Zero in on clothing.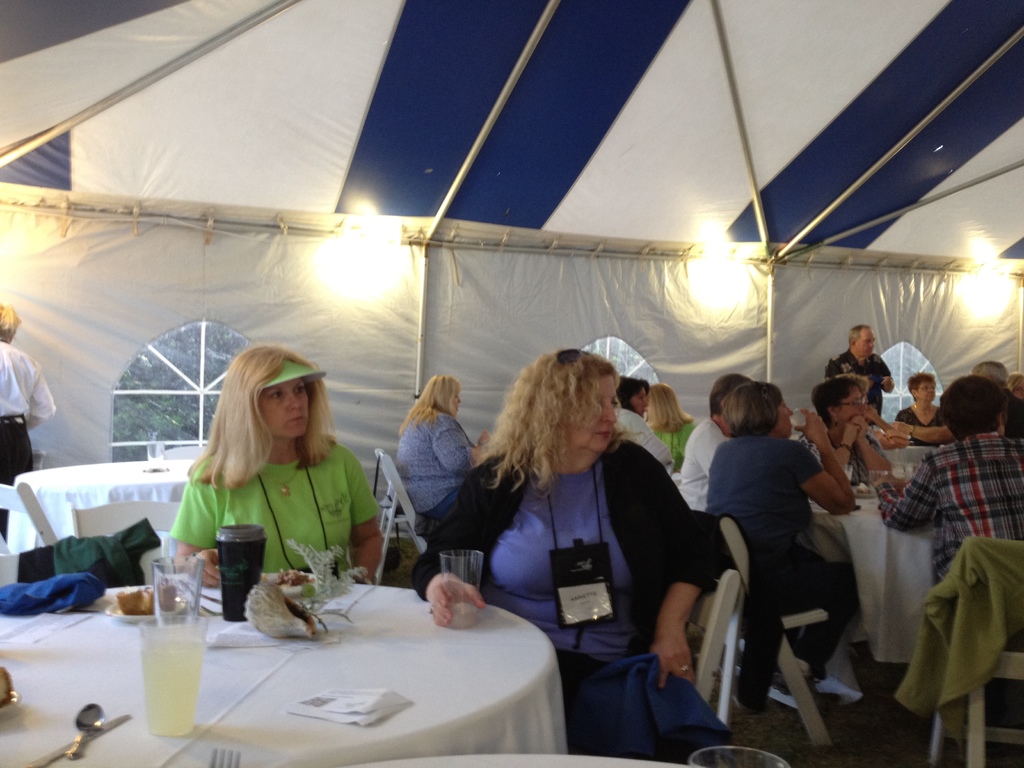
Zeroed in: [873,430,1023,569].
